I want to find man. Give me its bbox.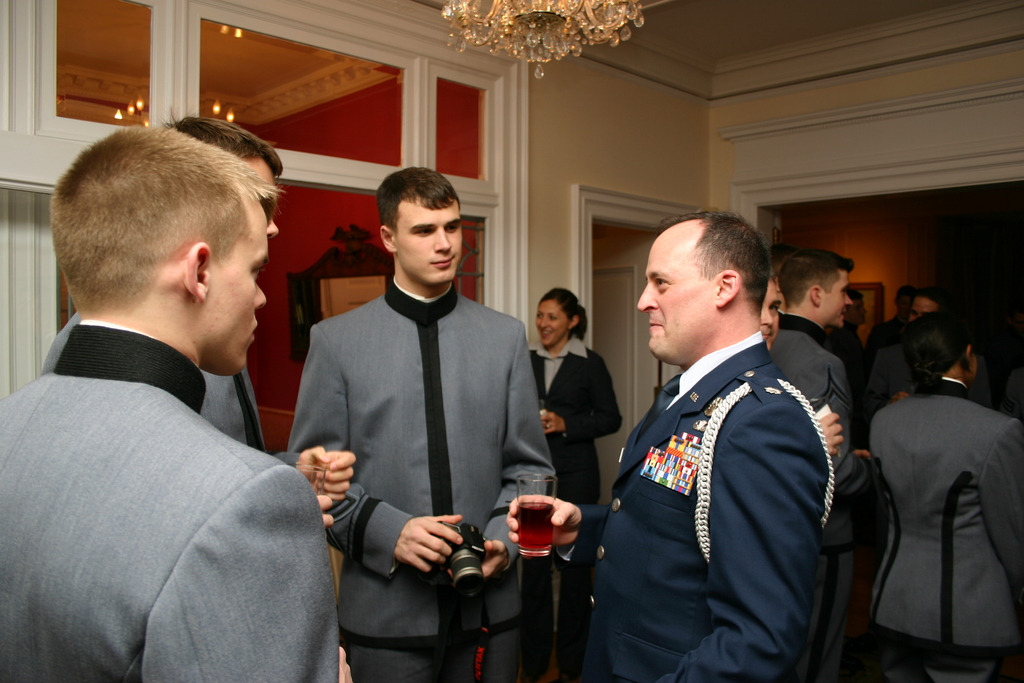
box=[286, 171, 554, 682].
